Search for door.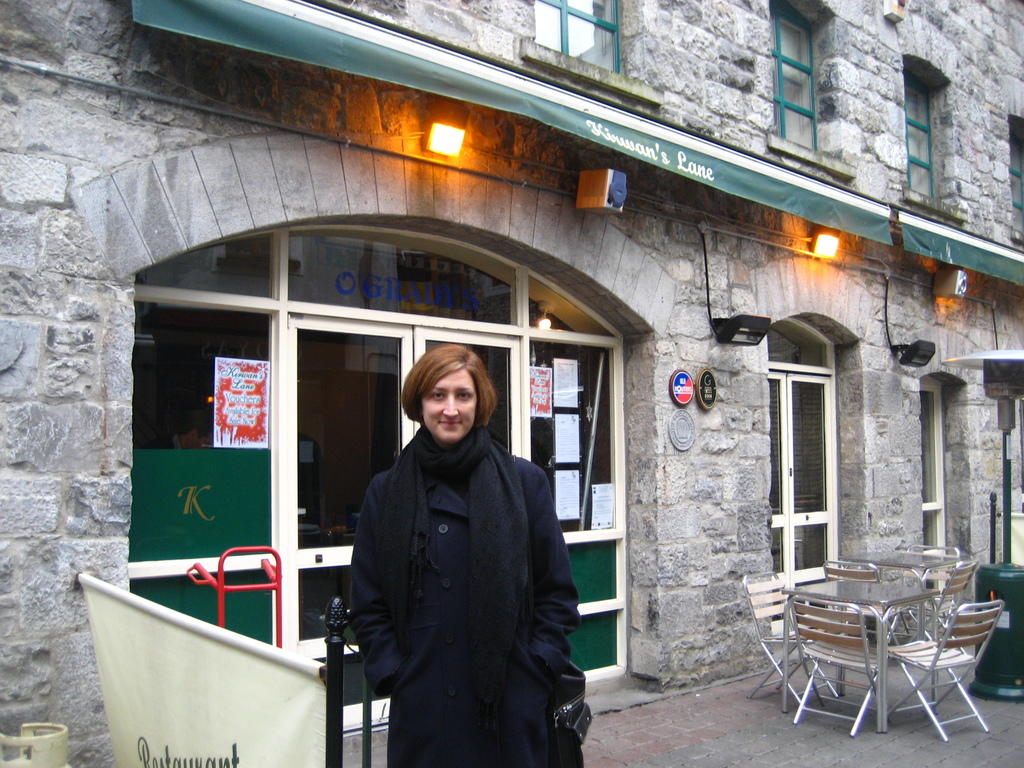
Found at x1=281, y1=310, x2=422, y2=726.
